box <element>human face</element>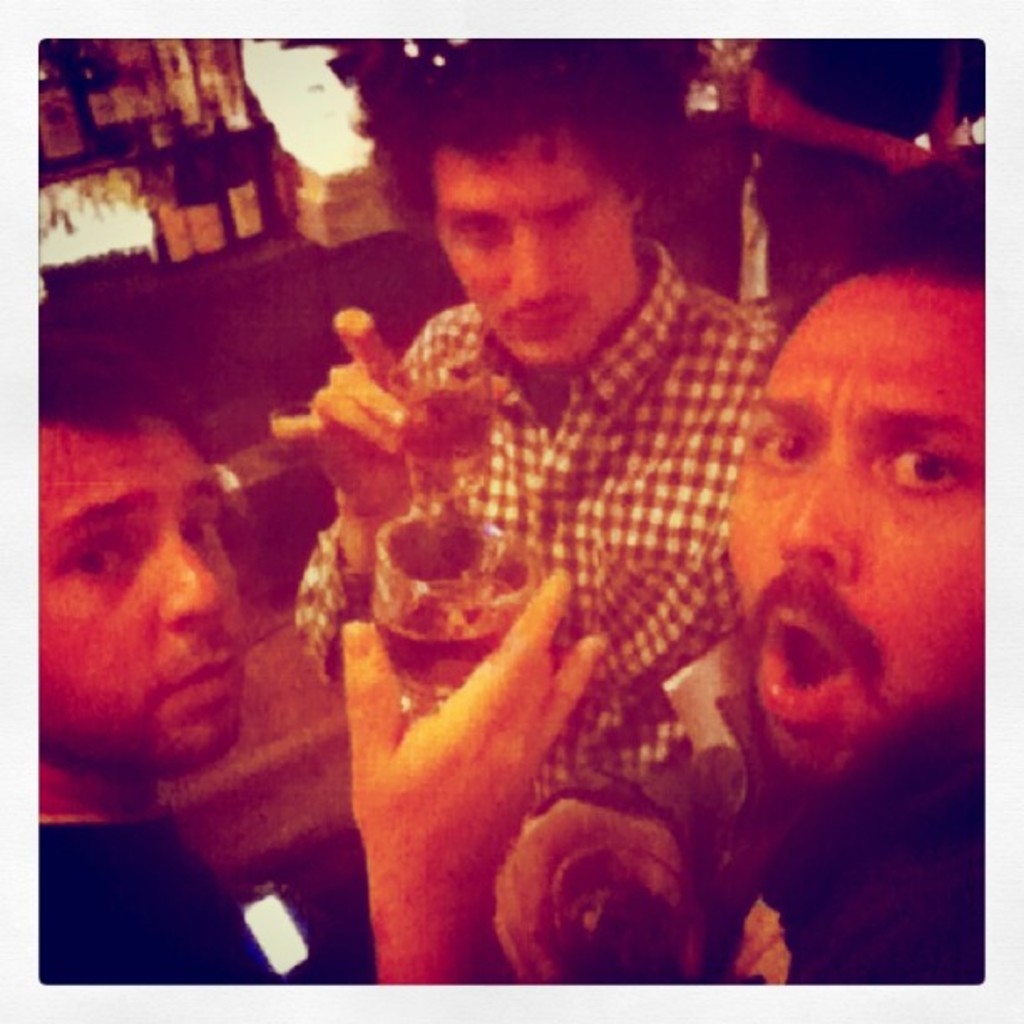
<box>433,151,629,365</box>
